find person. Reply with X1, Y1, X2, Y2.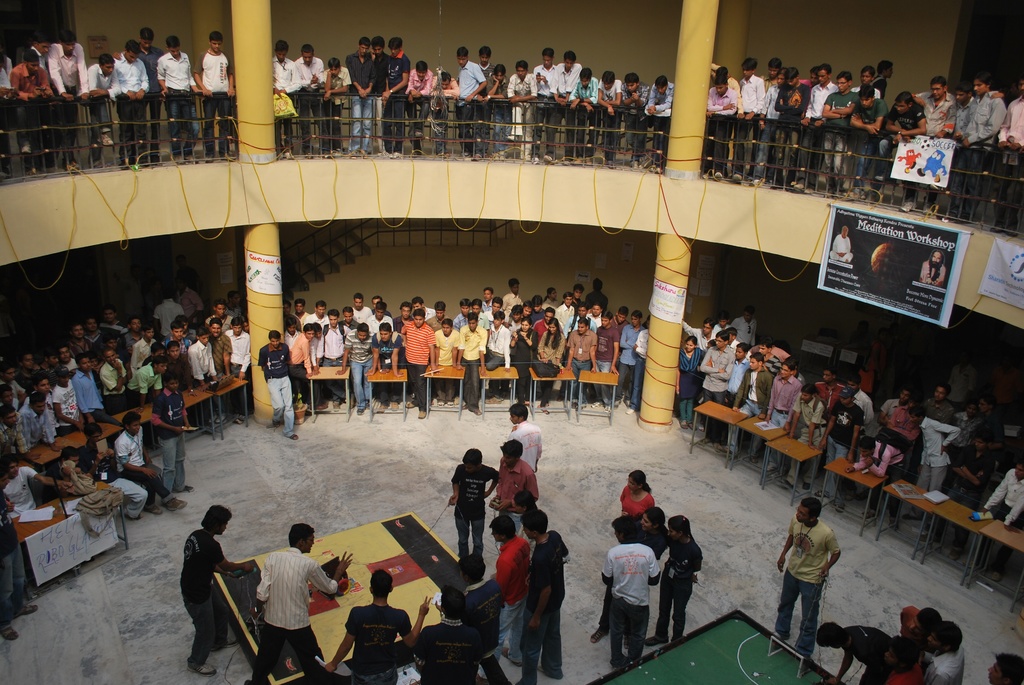
485, 64, 509, 162.
